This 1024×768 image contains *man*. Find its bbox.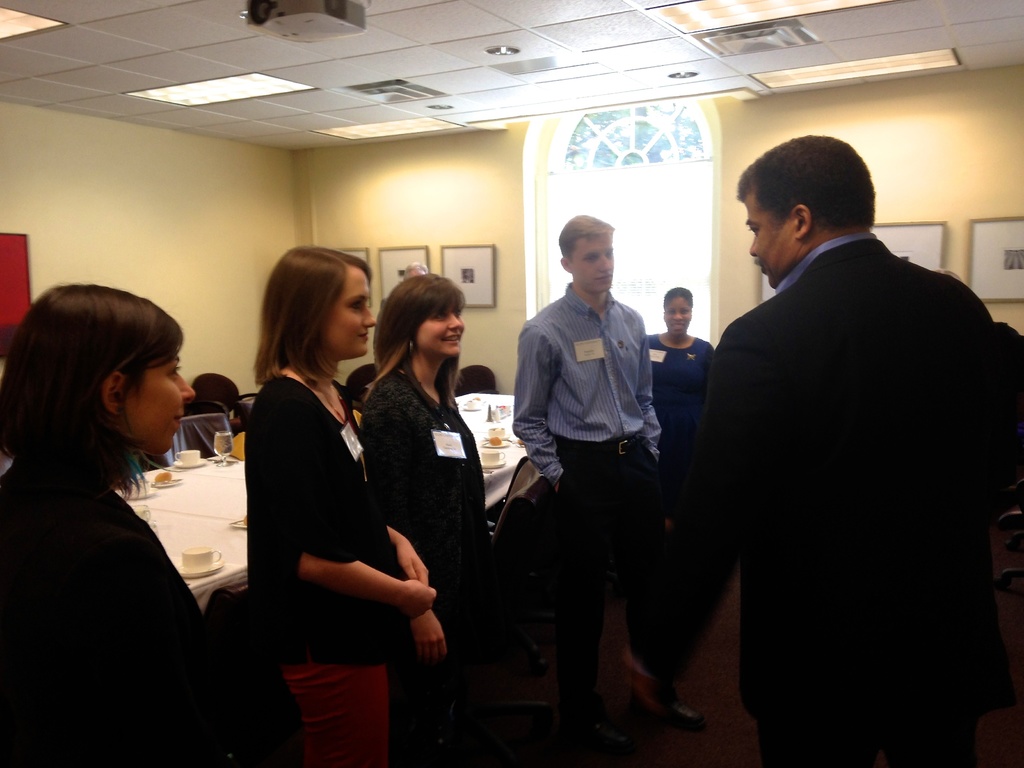
Rect(511, 210, 664, 684).
